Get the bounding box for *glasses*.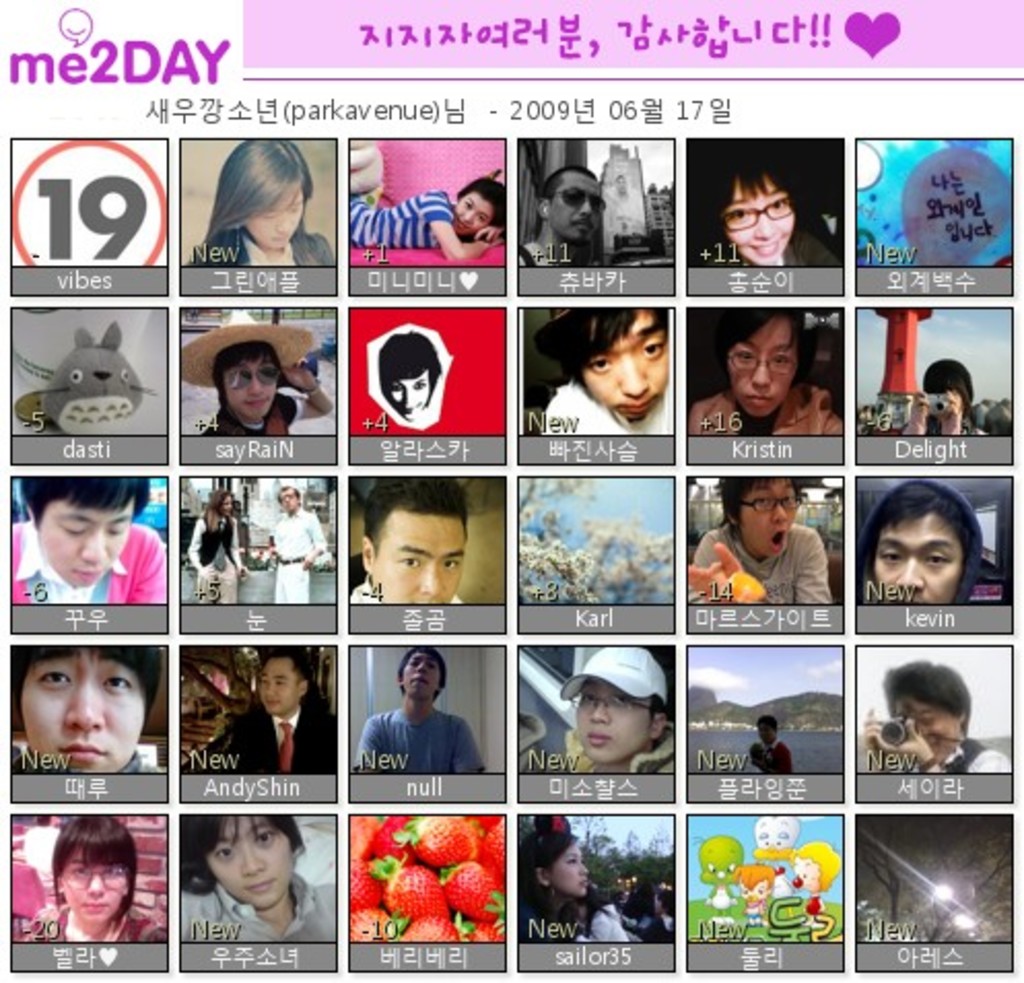
x1=729 y1=350 x2=799 y2=375.
